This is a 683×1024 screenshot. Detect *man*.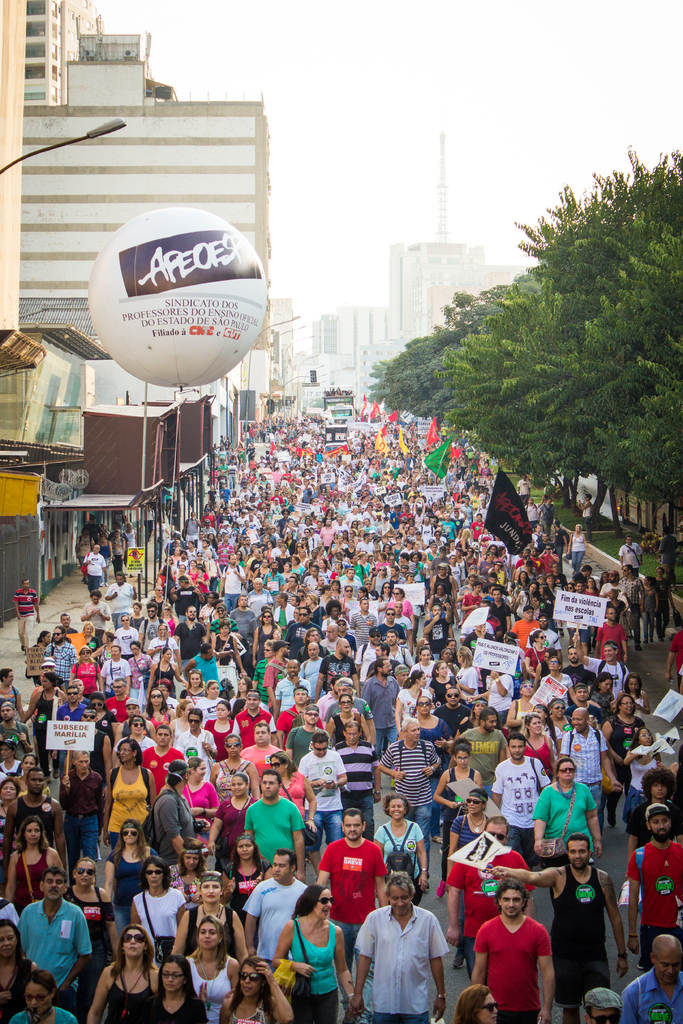
[524, 561, 537, 585].
